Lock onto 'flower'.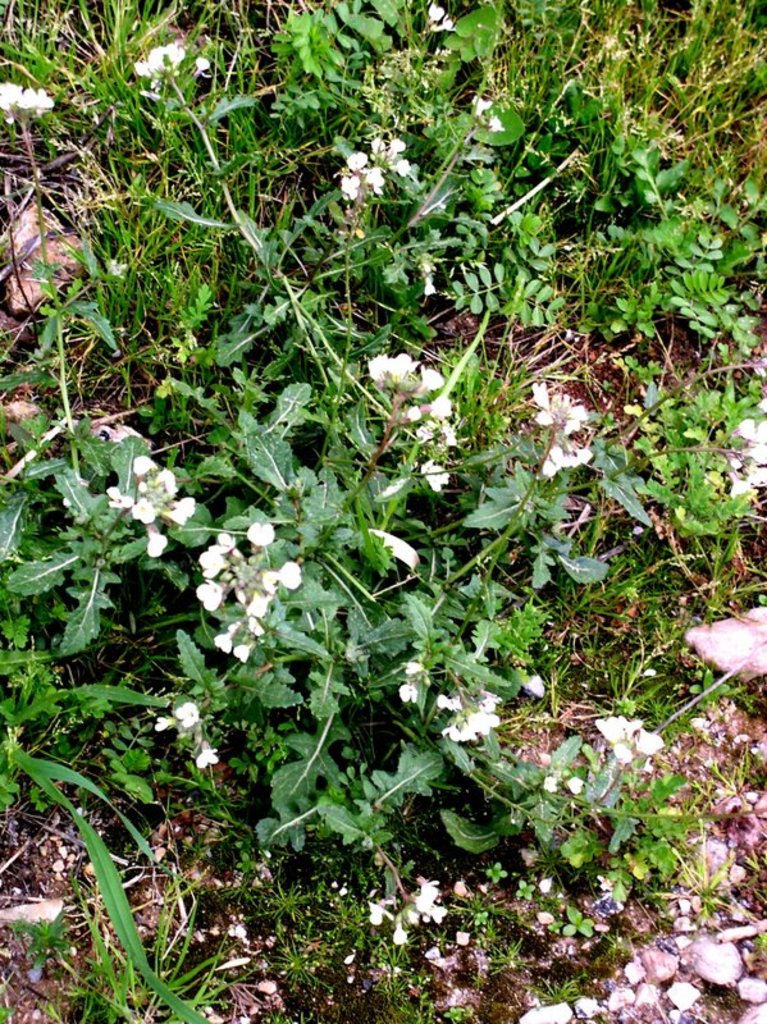
Locked: [x1=565, y1=771, x2=592, y2=795].
